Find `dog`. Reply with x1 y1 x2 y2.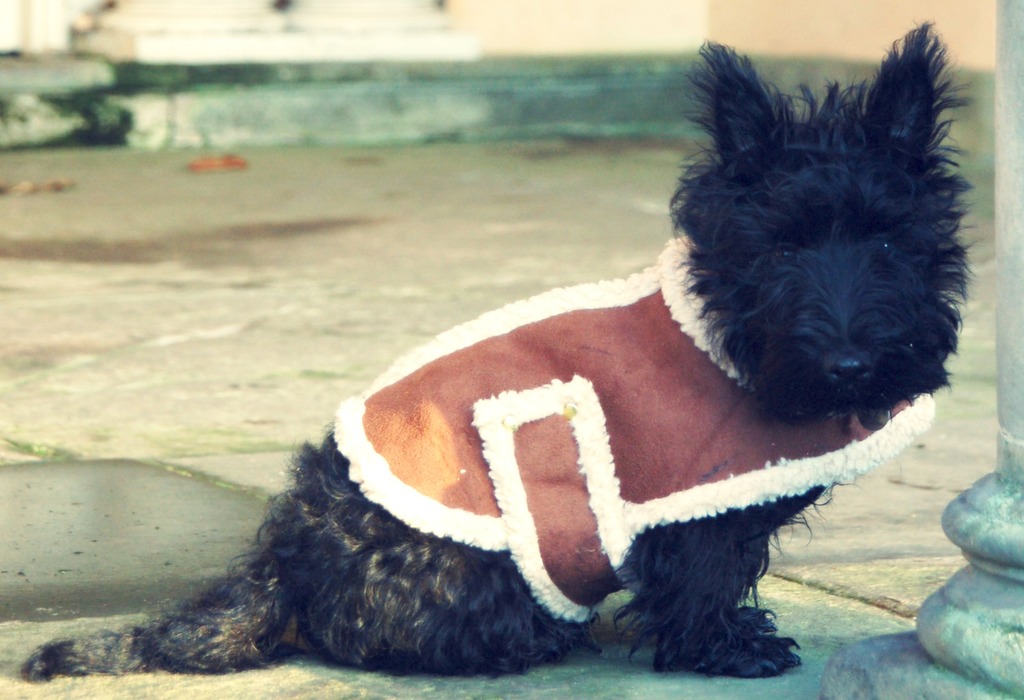
16 15 977 682.
